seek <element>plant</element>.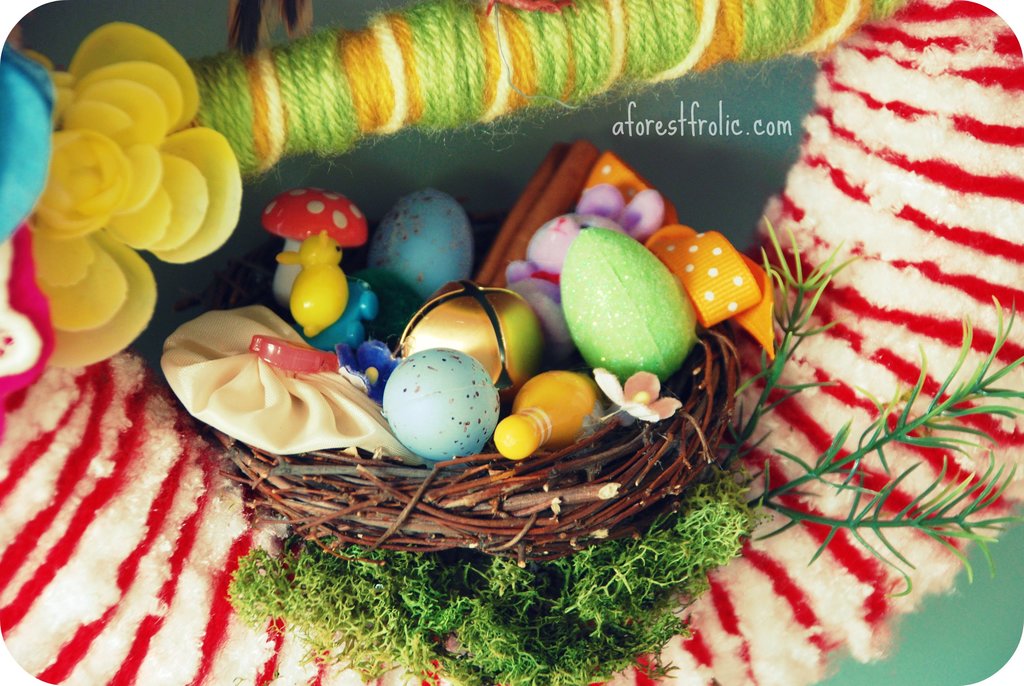
l=743, t=291, r=1023, b=599.
